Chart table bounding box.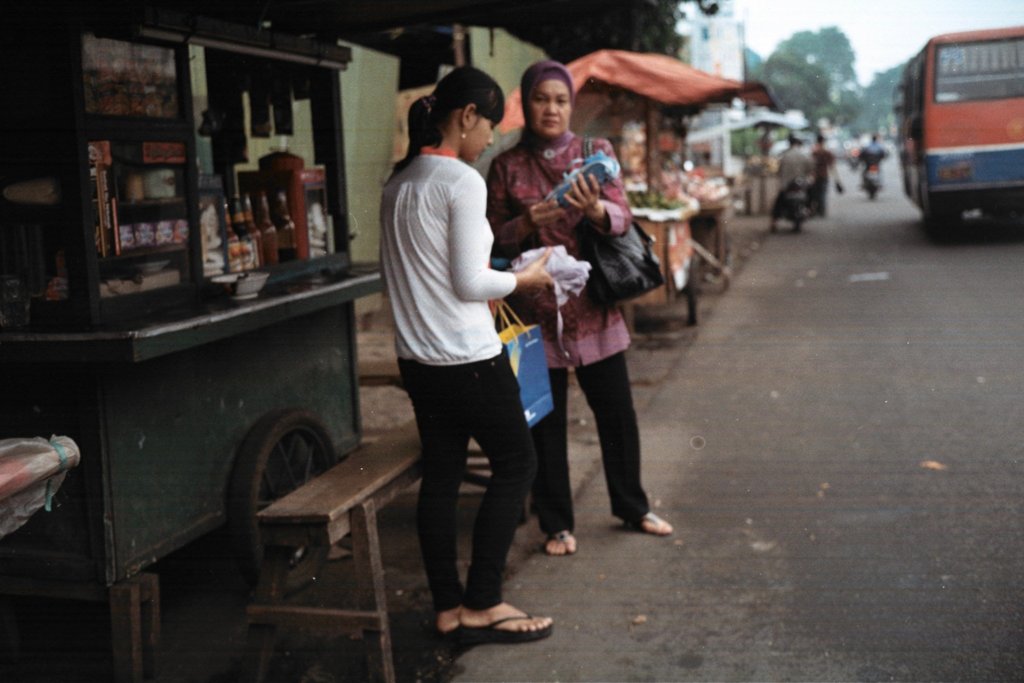
Charted: (236,404,513,682).
